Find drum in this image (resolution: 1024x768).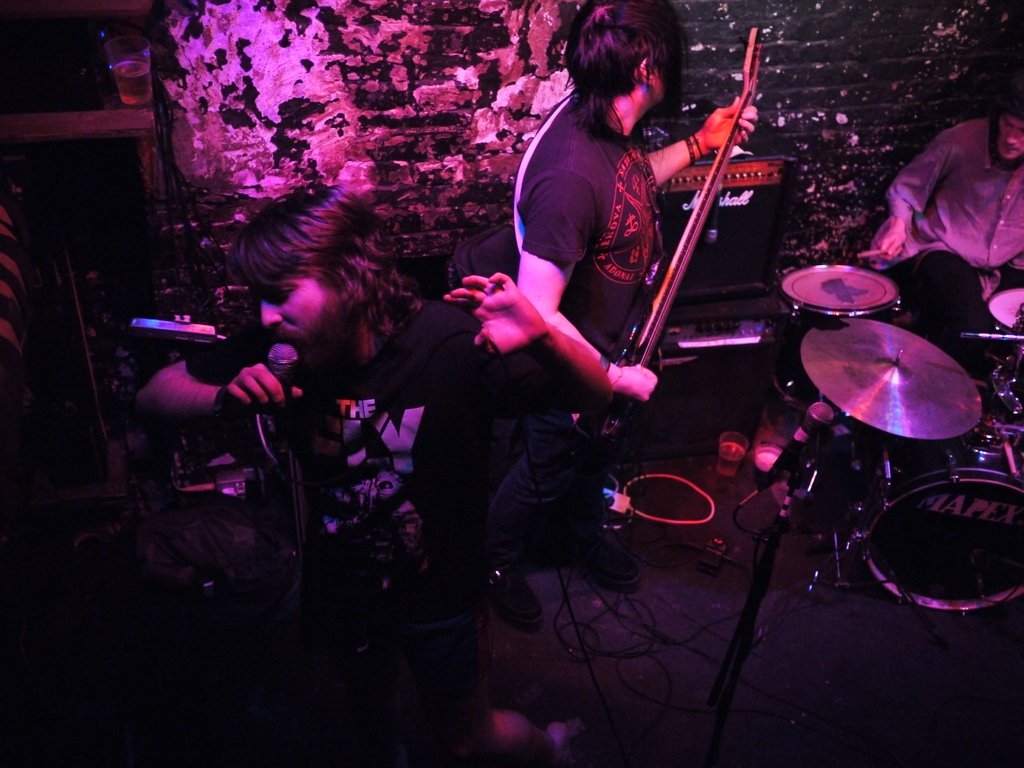
bbox=[989, 284, 1023, 362].
